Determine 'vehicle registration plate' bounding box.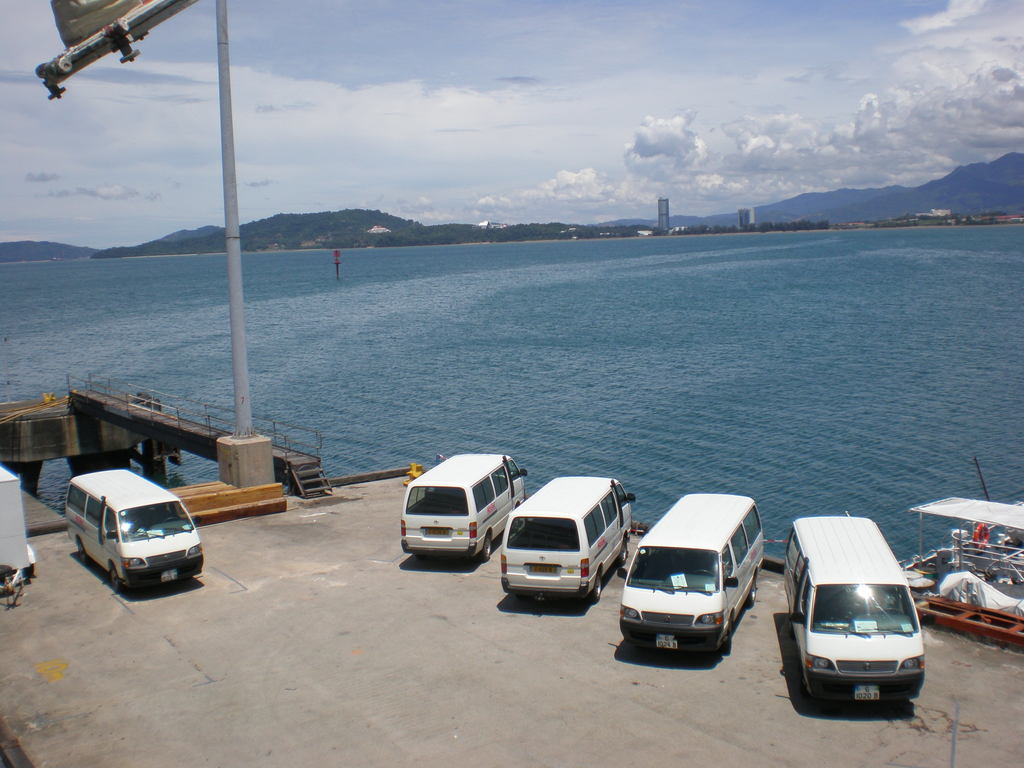
Determined: <box>424,525,448,534</box>.
